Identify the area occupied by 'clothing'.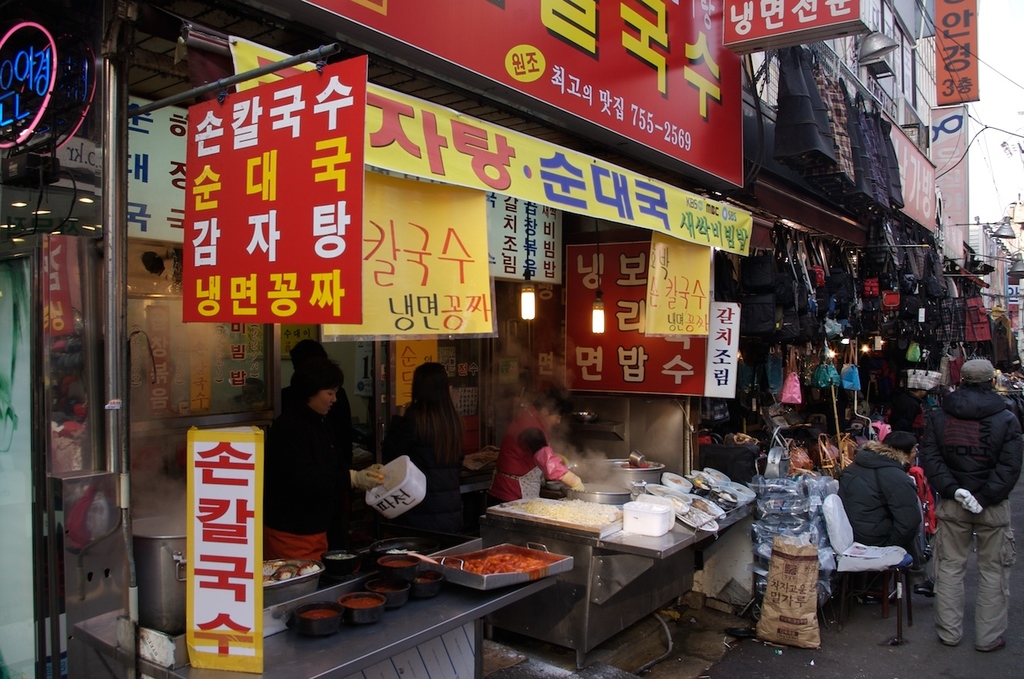
Area: 489,413,574,500.
